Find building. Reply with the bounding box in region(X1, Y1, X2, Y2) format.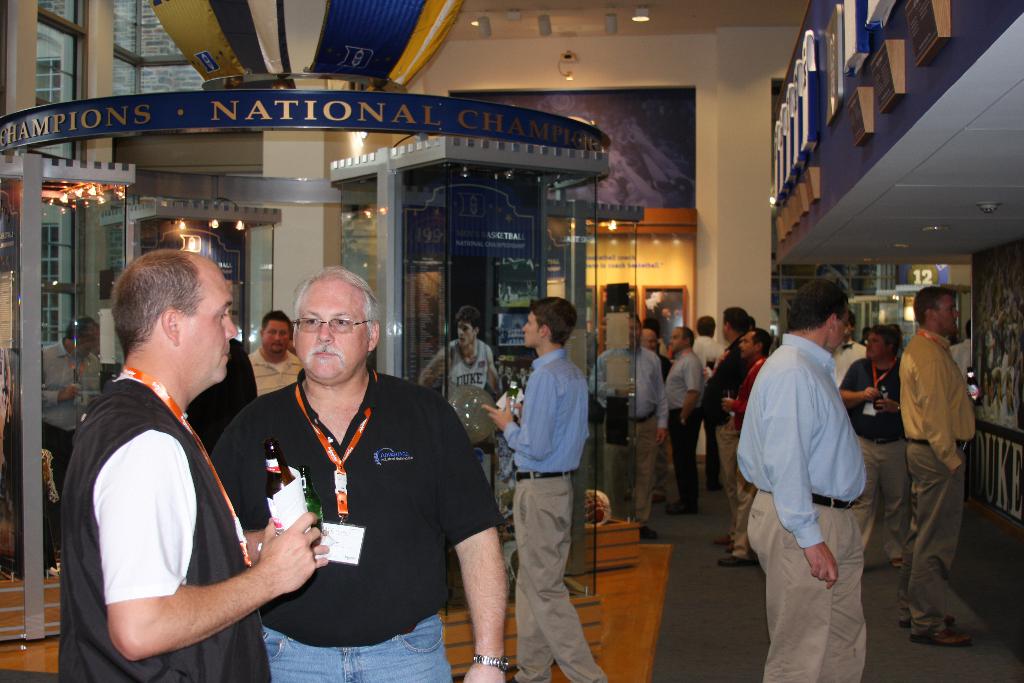
region(0, 0, 1023, 682).
